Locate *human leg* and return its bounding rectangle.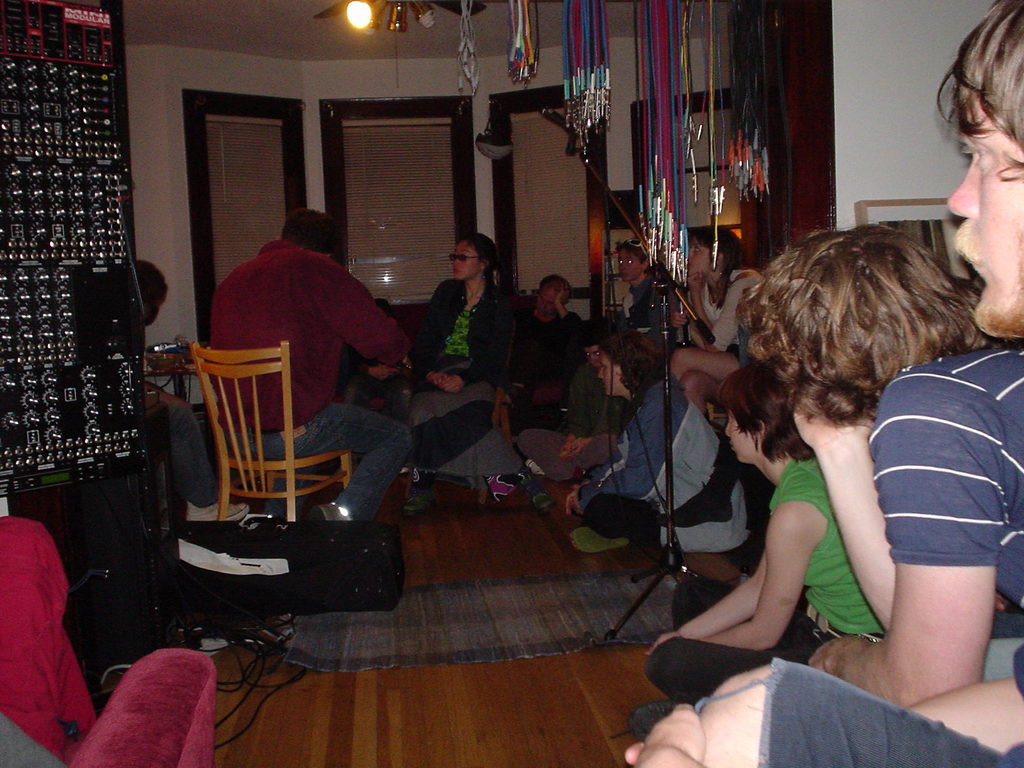
Rect(666, 572, 732, 627).
